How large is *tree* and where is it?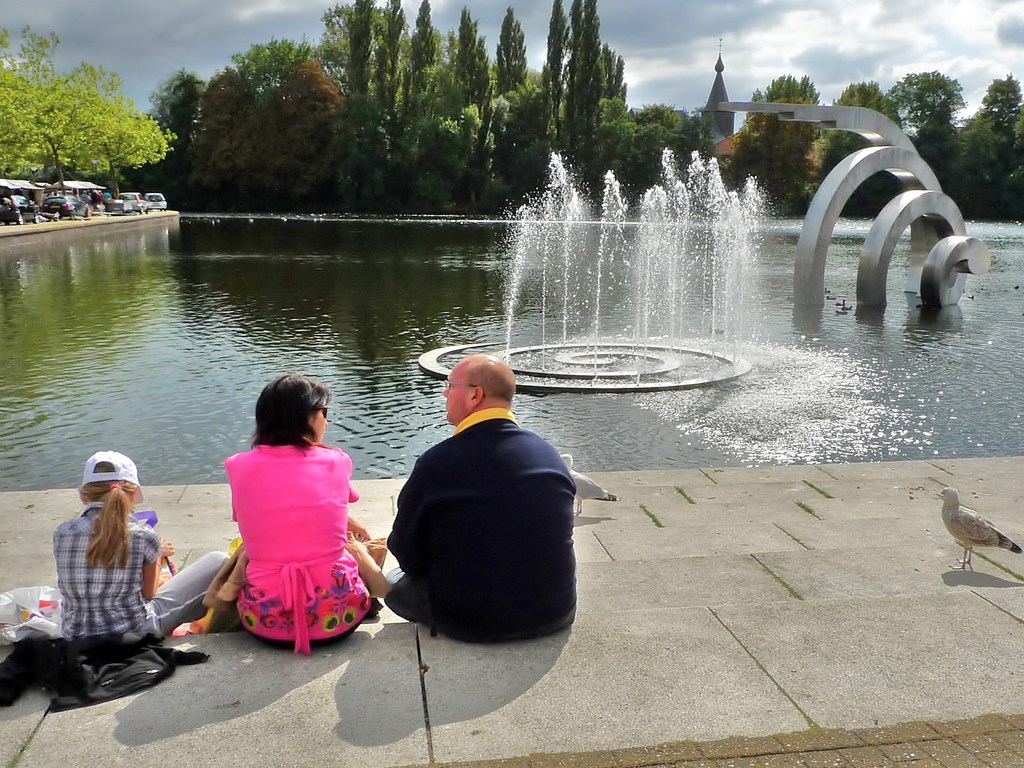
Bounding box: x1=0, y1=19, x2=182, y2=210.
